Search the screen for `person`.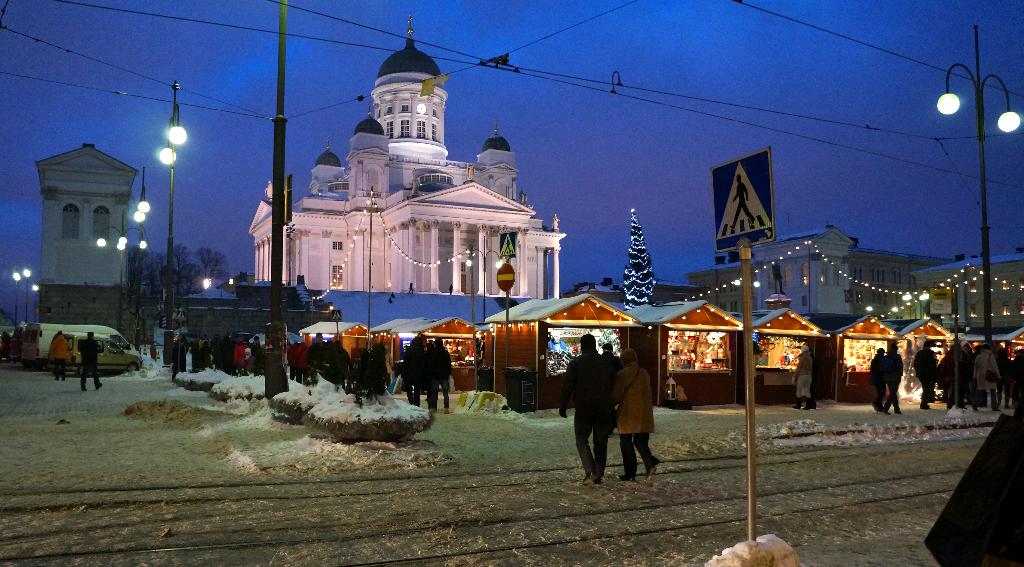
Found at (left=79, top=332, right=100, bottom=391).
